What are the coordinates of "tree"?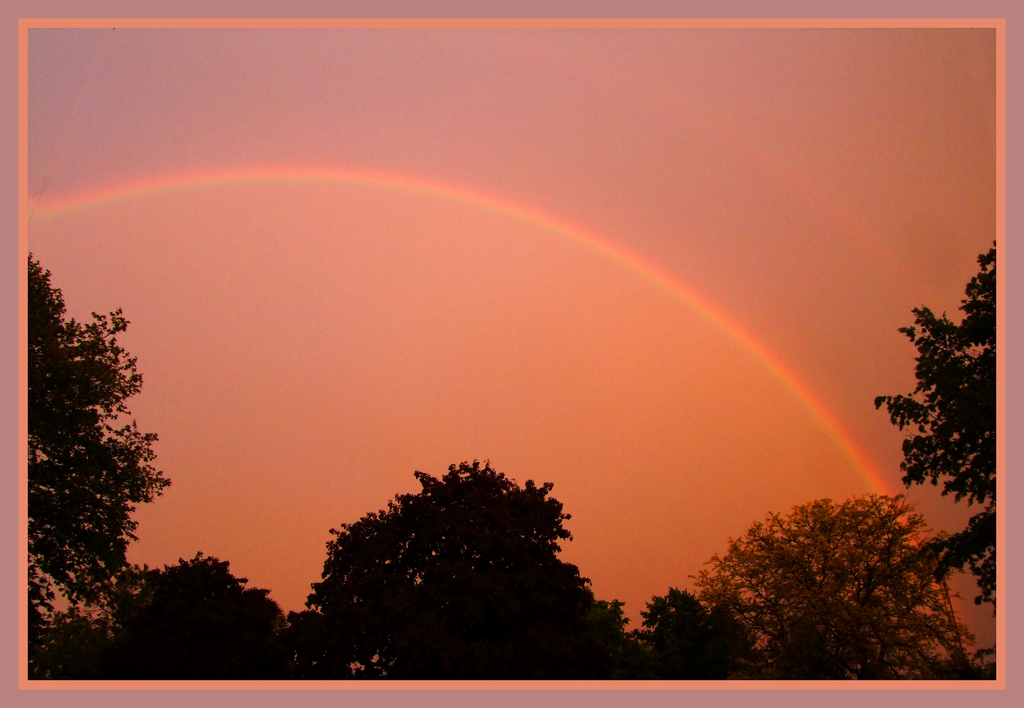
[left=687, top=493, right=993, bottom=682].
